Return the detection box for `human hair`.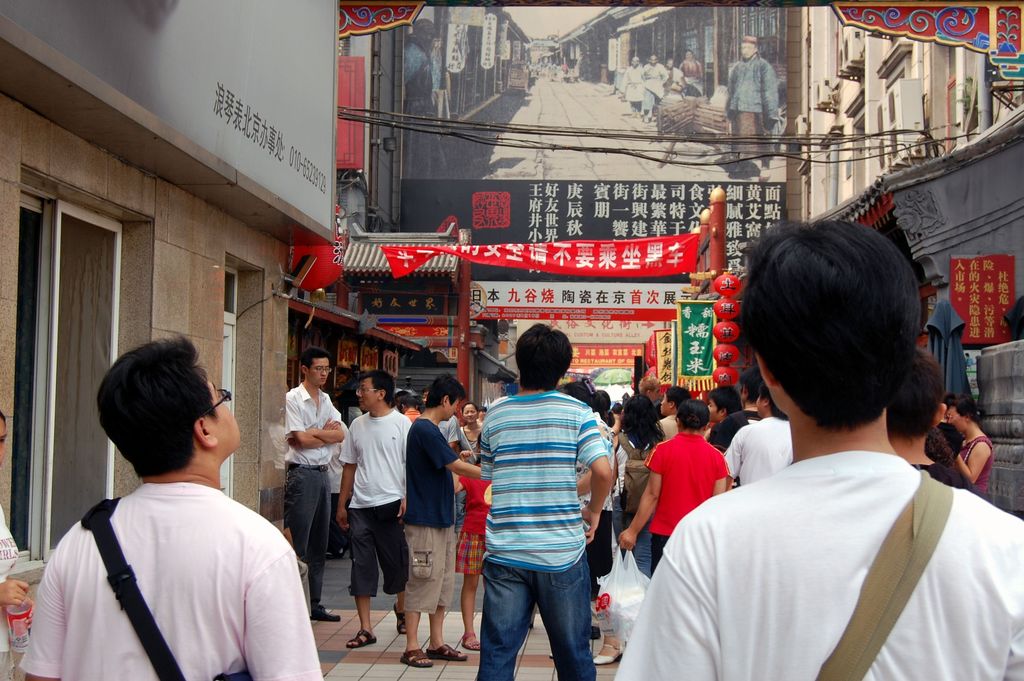
left=736, top=219, right=922, bottom=434.
